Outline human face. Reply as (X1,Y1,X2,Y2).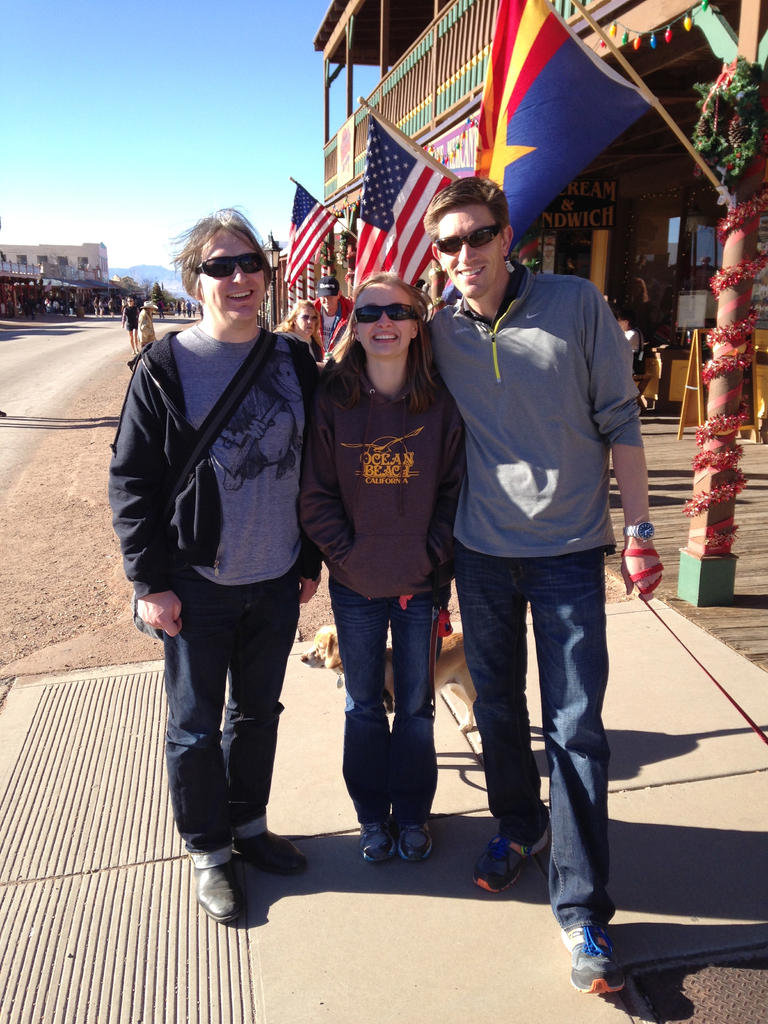
(355,283,411,356).
